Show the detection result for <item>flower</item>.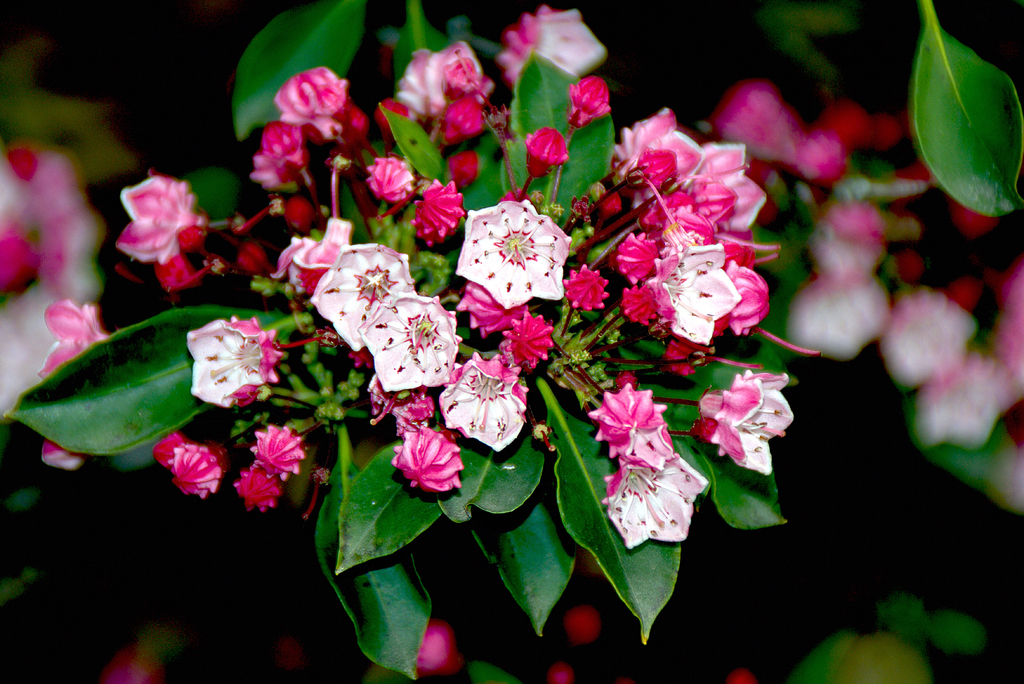
box=[413, 615, 472, 683].
